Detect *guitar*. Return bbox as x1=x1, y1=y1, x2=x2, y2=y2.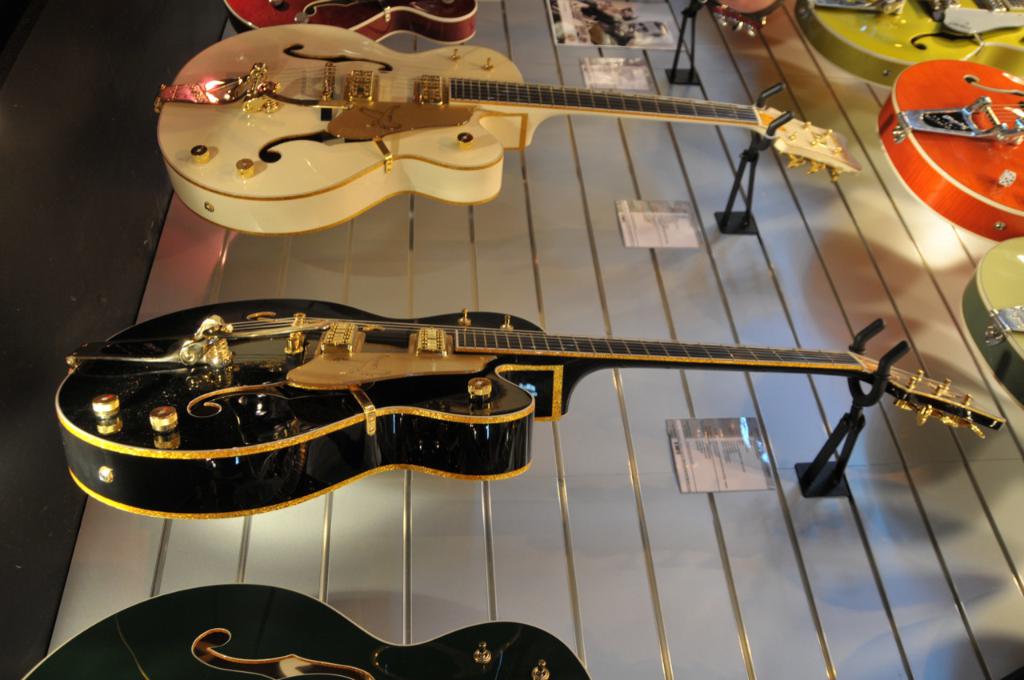
x1=32, y1=287, x2=1015, y2=531.
